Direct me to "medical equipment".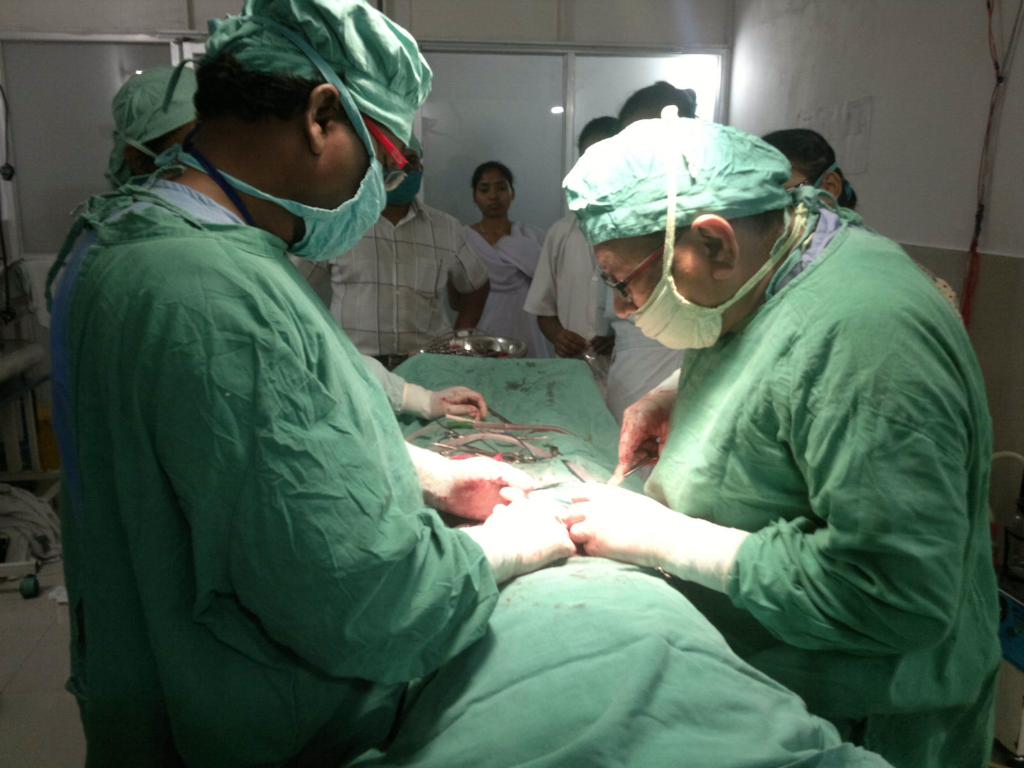
Direction: left=411, top=333, right=528, bottom=366.
